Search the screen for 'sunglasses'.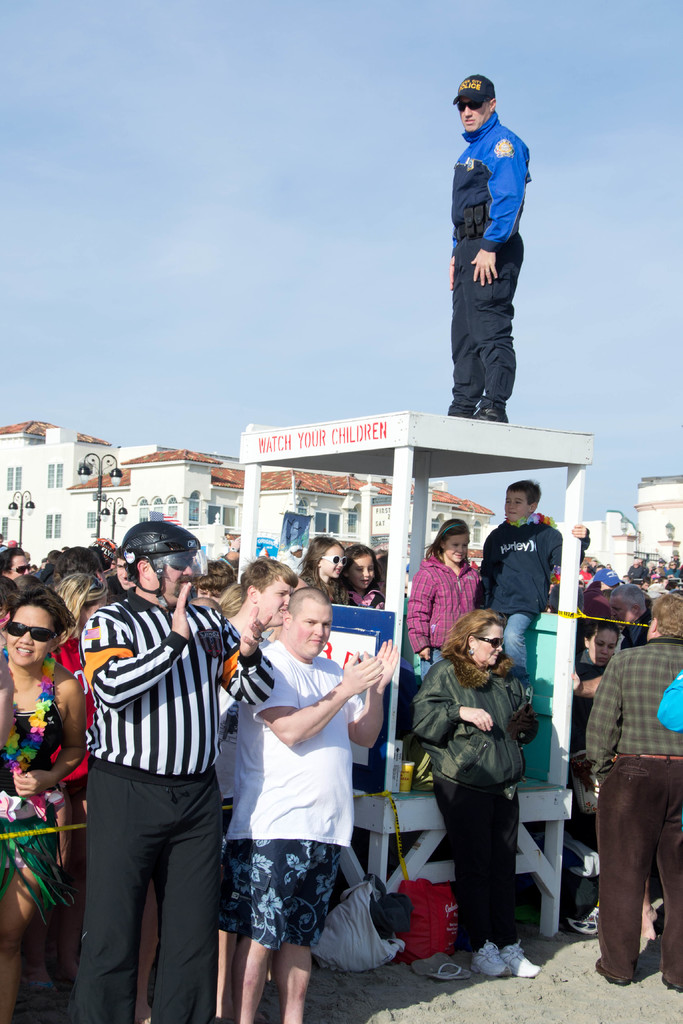
Found at crop(320, 557, 344, 563).
